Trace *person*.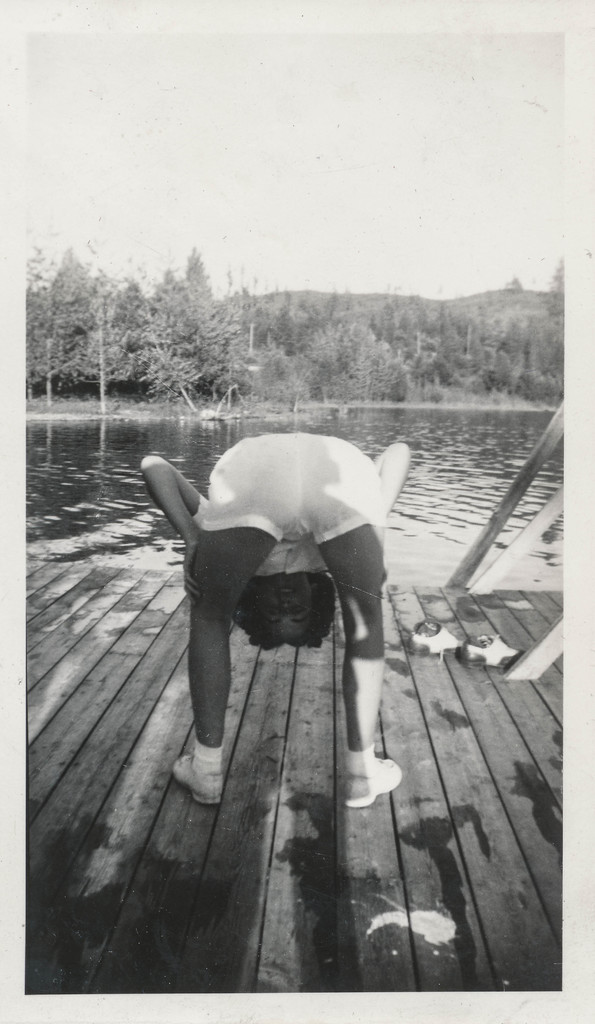
Traced to bbox=(134, 428, 411, 811).
